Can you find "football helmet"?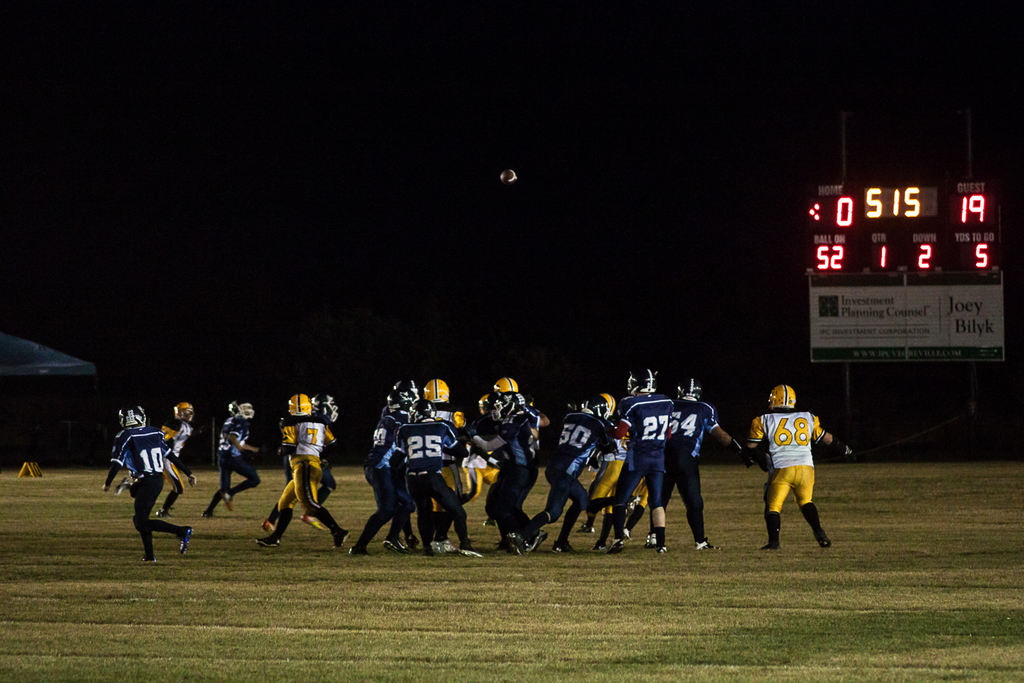
Yes, bounding box: locate(768, 383, 793, 408).
